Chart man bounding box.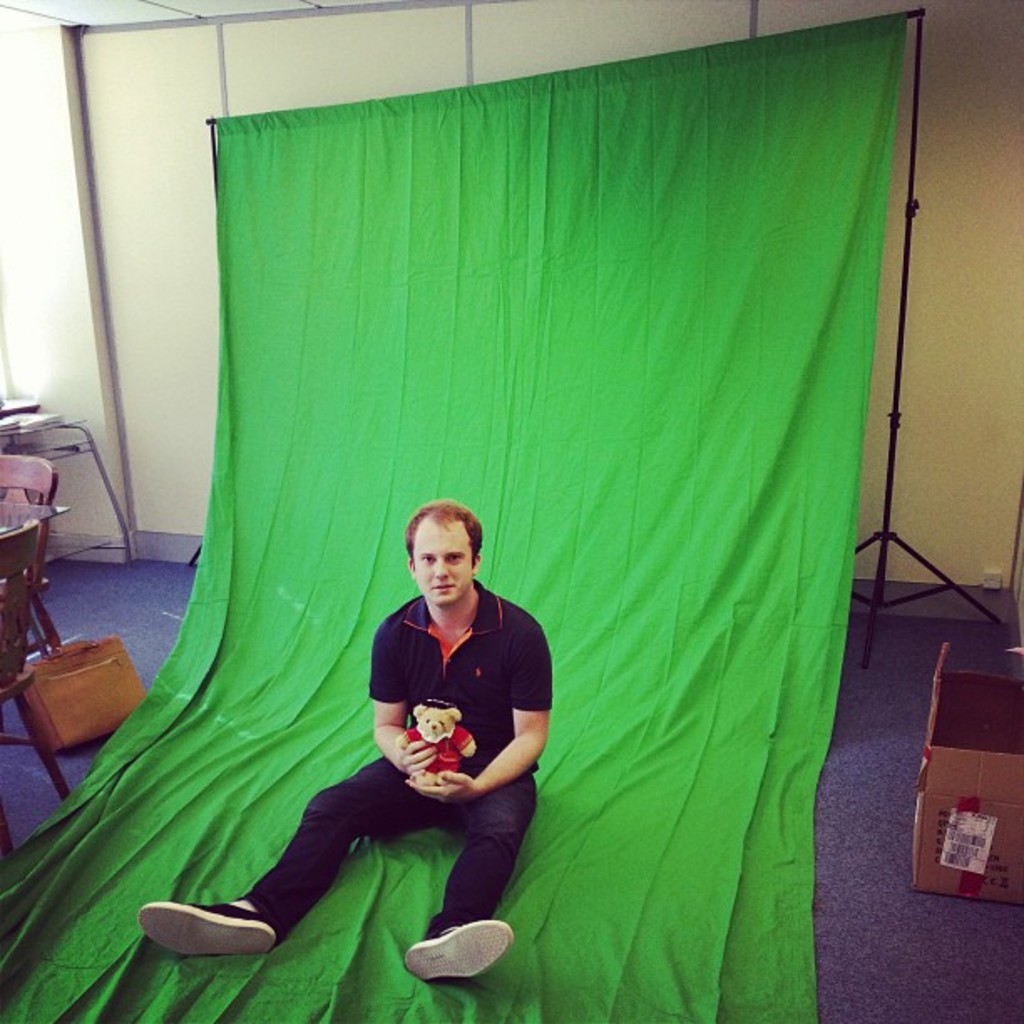
Charted: {"x1": 127, "y1": 495, "x2": 530, "y2": 996}.
